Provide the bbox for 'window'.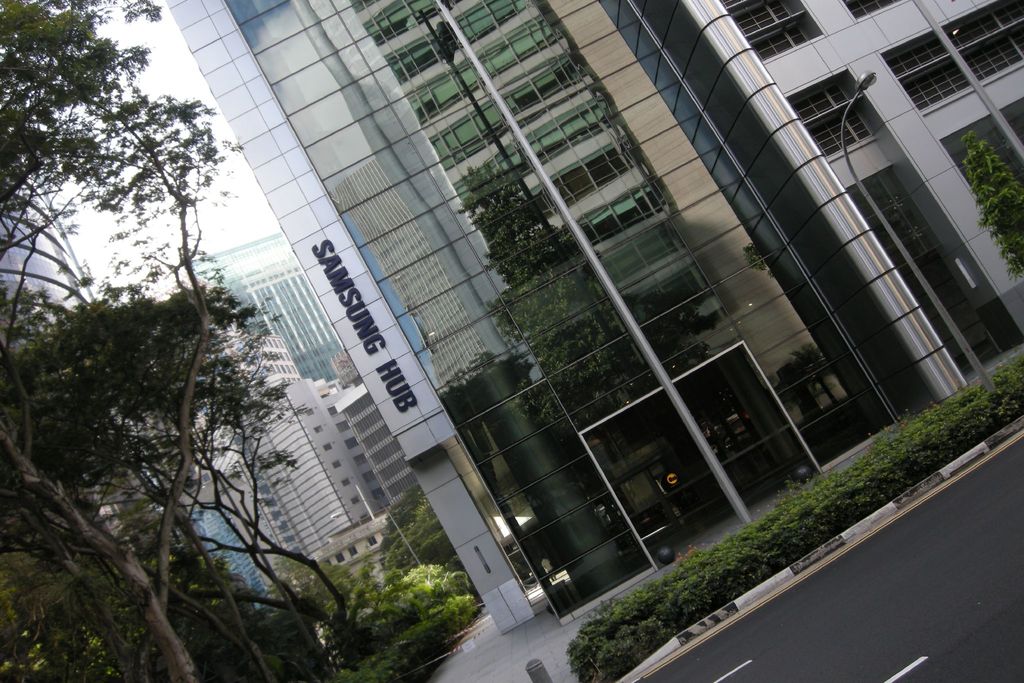
[x1=412, y1=62, x2=499, y2=122].
